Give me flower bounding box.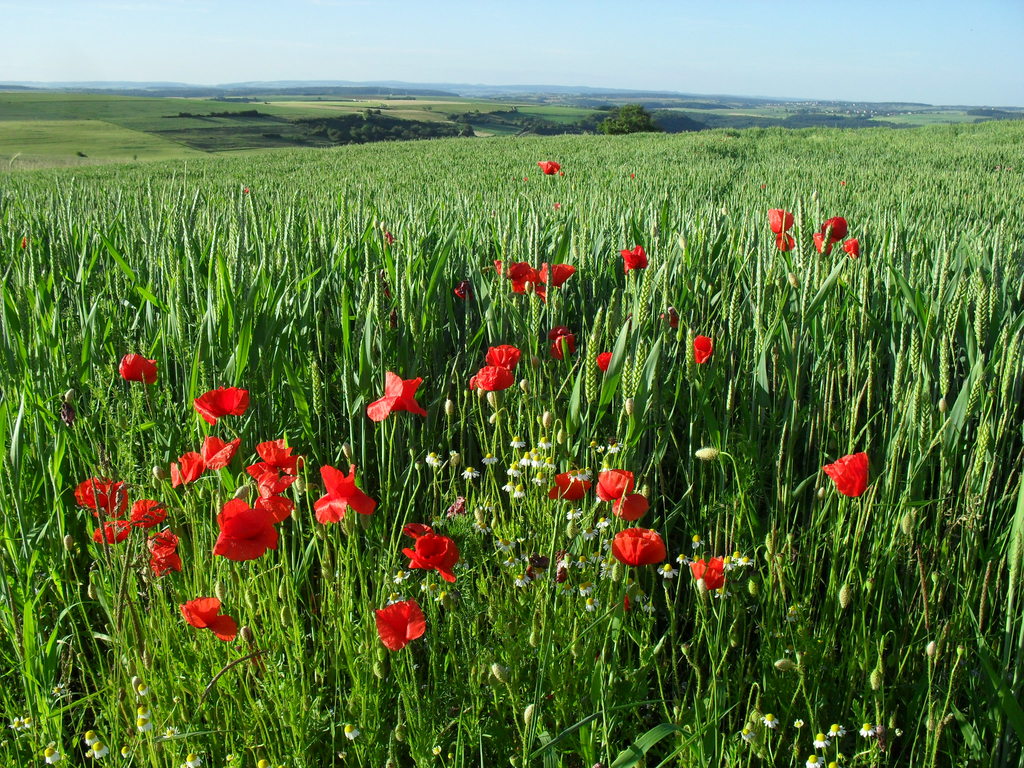
crop(776, 232, 793, 253).
